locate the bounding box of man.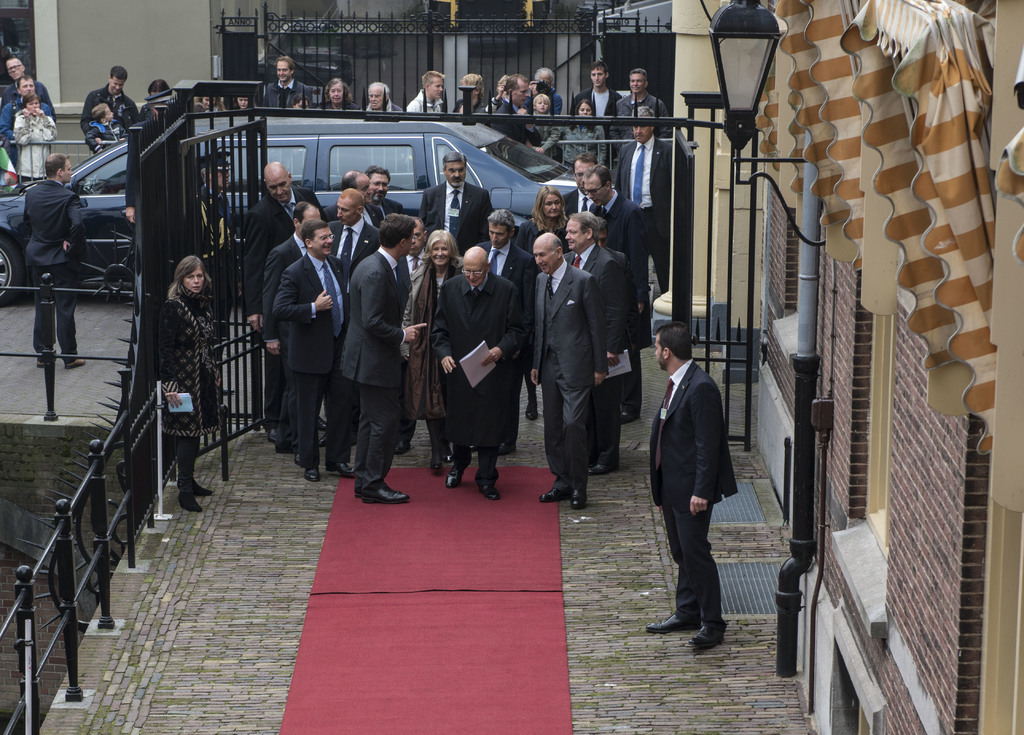
Bounding box: 524 66 559 113.
